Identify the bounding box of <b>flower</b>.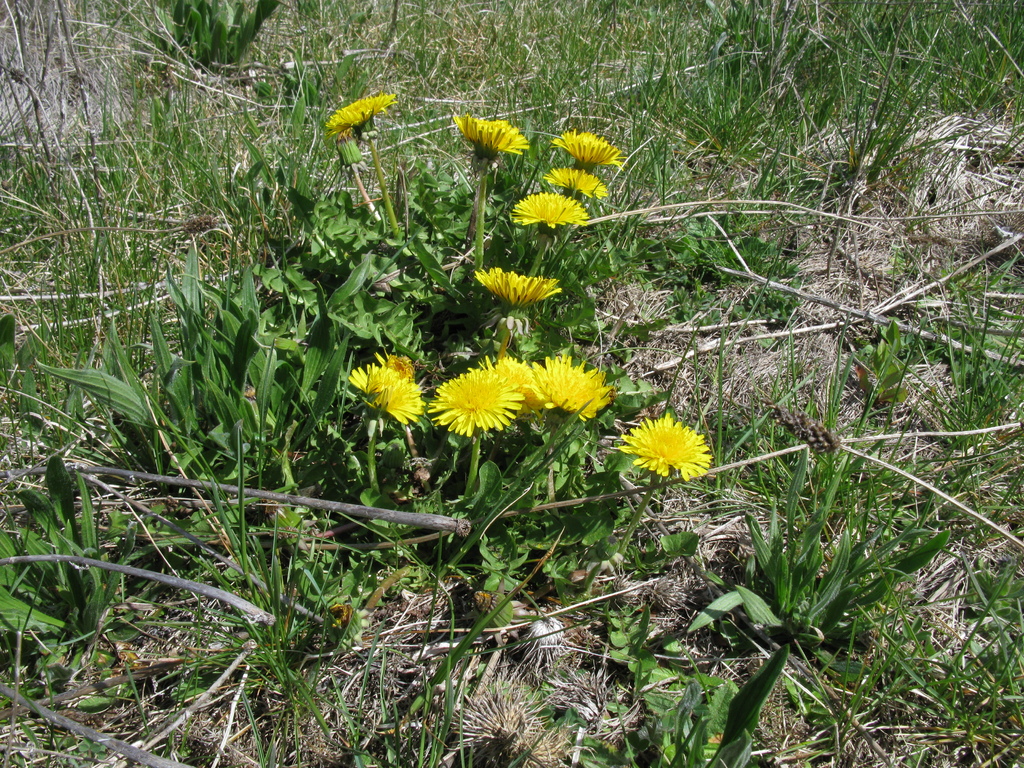
bbox=[373, 353, 422, 379].
